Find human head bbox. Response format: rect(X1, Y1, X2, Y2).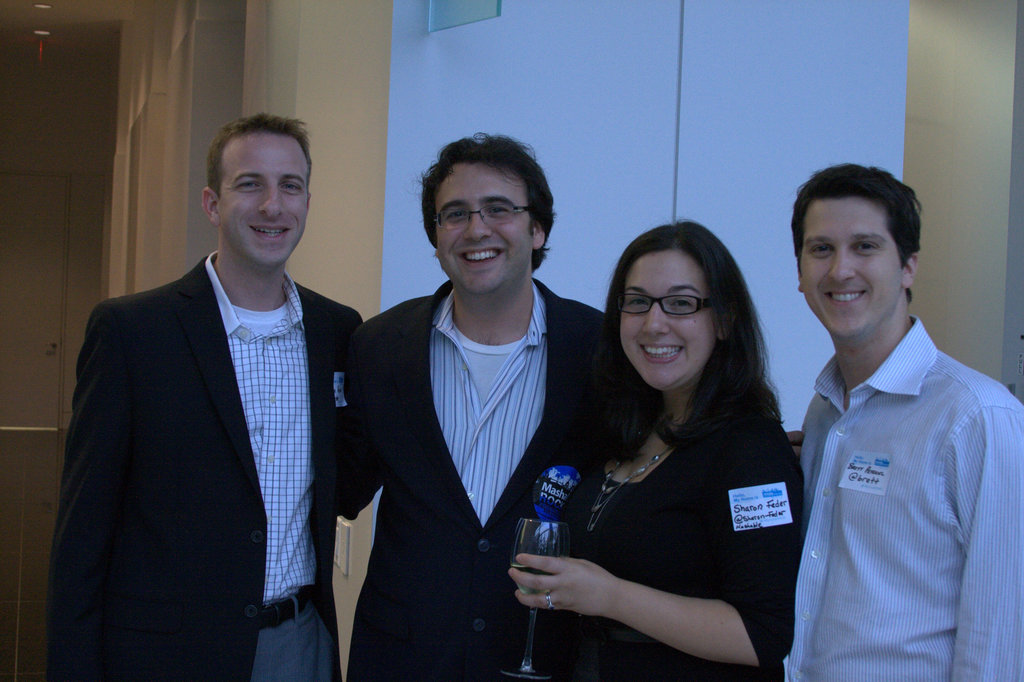
rect(202, 116, 314, 274).
